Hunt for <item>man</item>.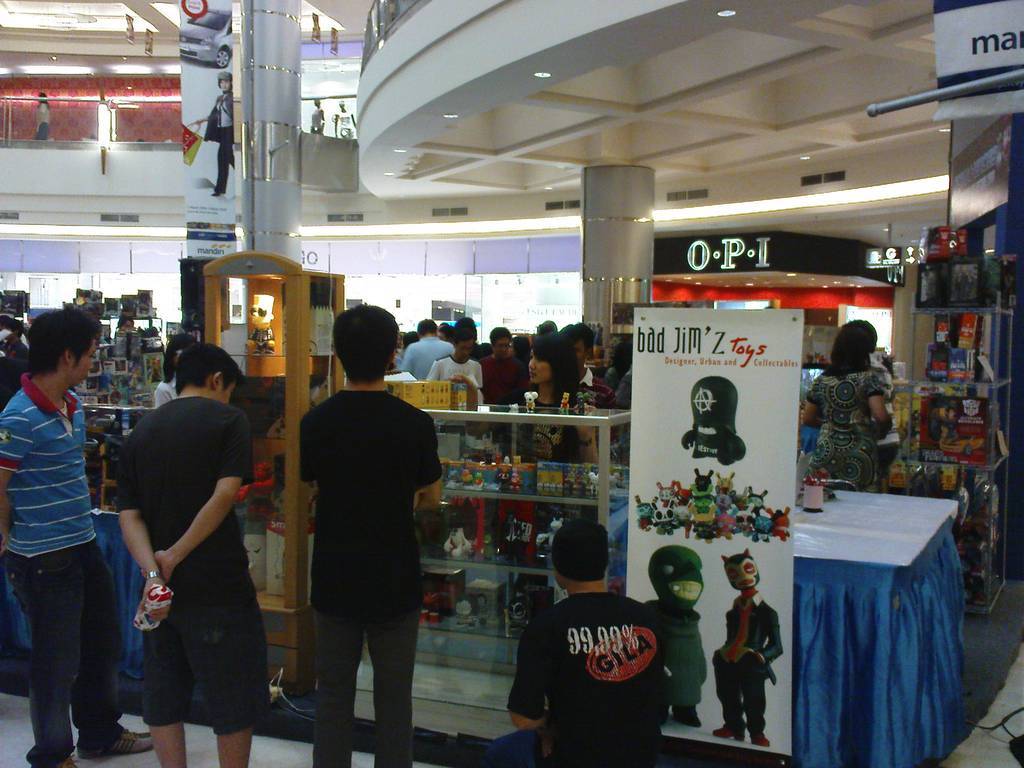
Hunted down at left=501, top=518, right=674, bottom=767.
